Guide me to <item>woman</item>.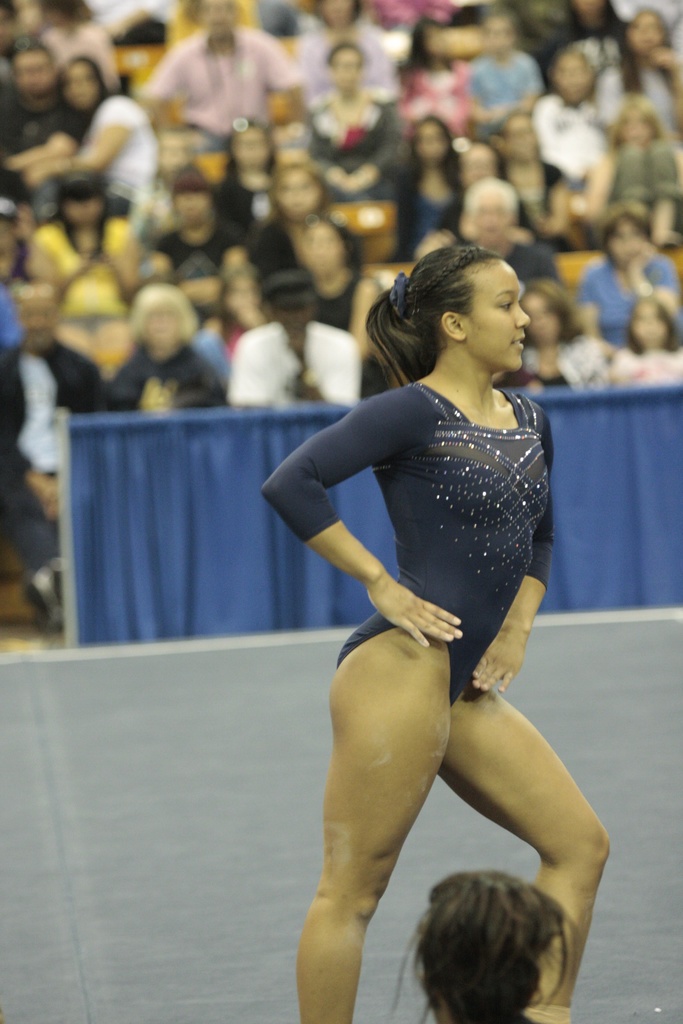
Guidance: bbox(605, 99, 682, 259).
